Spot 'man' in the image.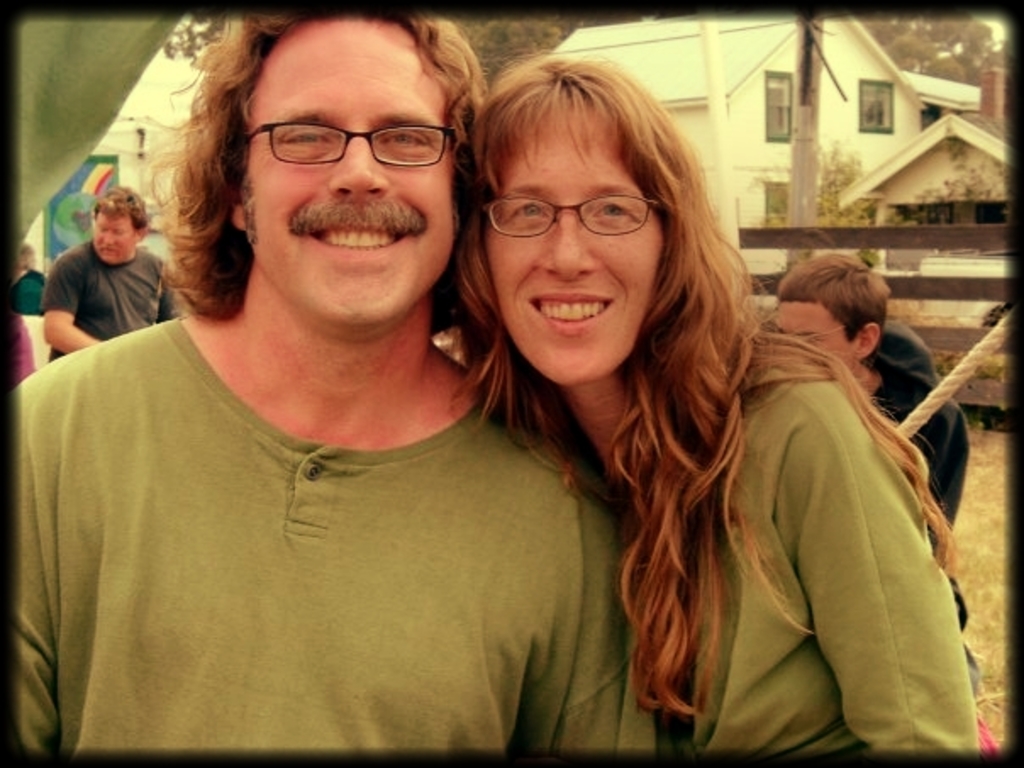
'man' found at <region>42, 183, 183, 368</region>.
